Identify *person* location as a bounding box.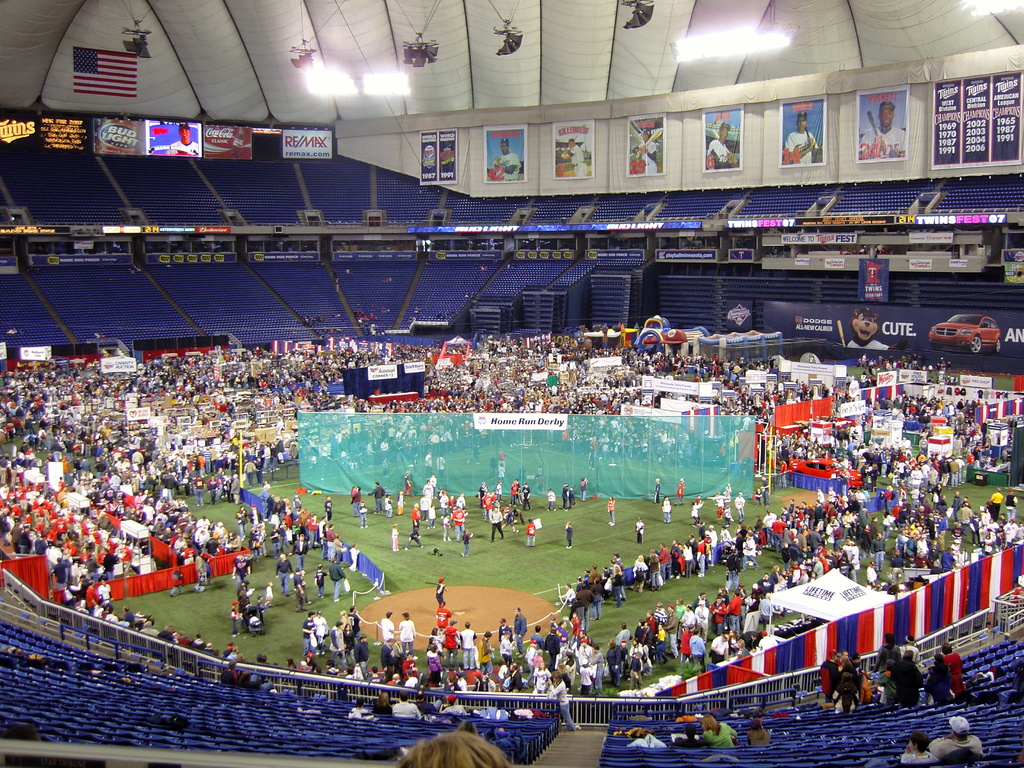
x1=638, y1=125, x2=655, y2=171.
